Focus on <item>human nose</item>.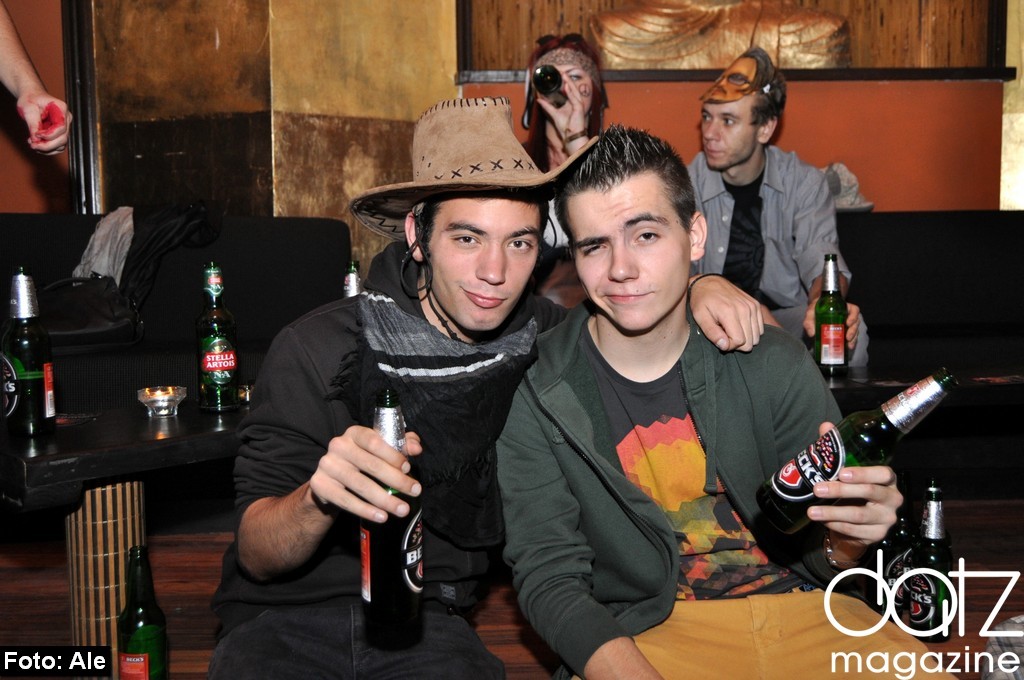
Focused at {"left": 471, "top": 241, "right": 505, "bottom": 285}.
